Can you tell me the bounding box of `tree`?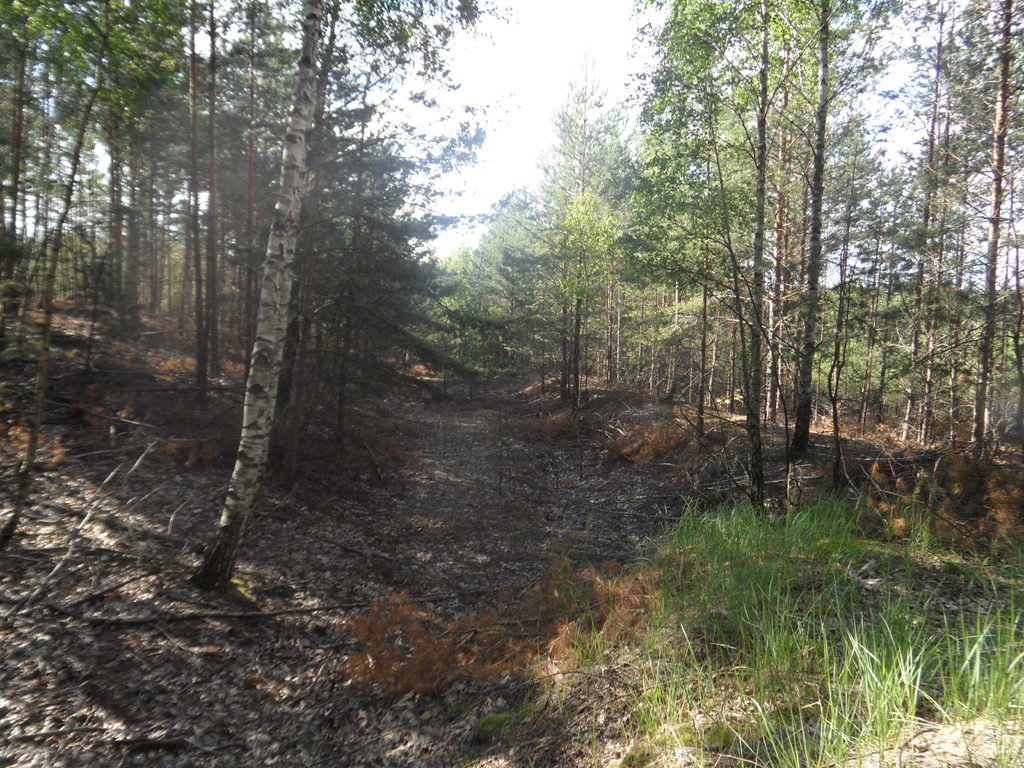
x1=506, y1=97, x2=652, y2=436.
